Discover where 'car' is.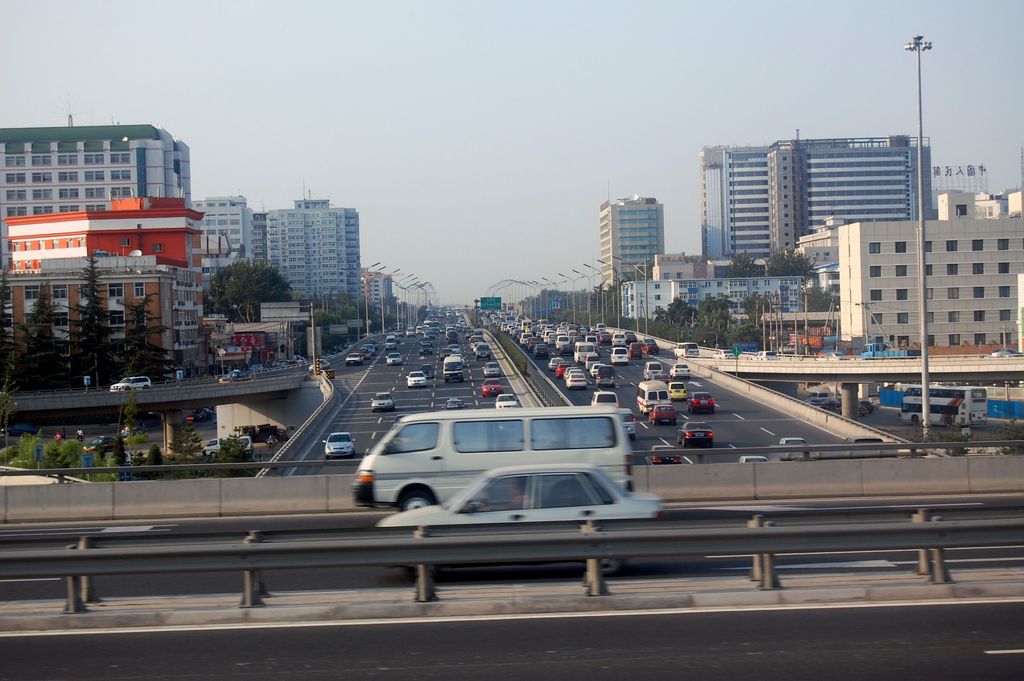
Discovered at bbox=[344, 352, 366, 365].
